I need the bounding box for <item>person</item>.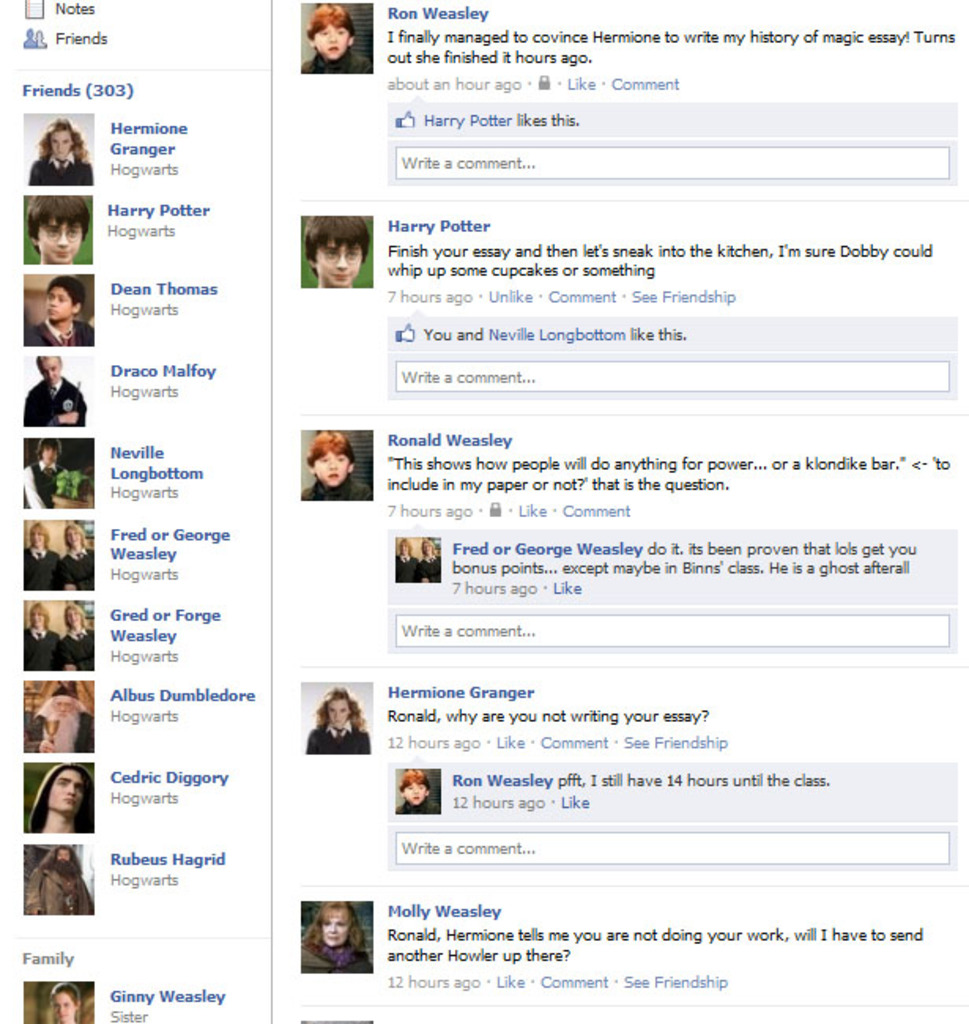
Here it is: (22,443,58,512).
